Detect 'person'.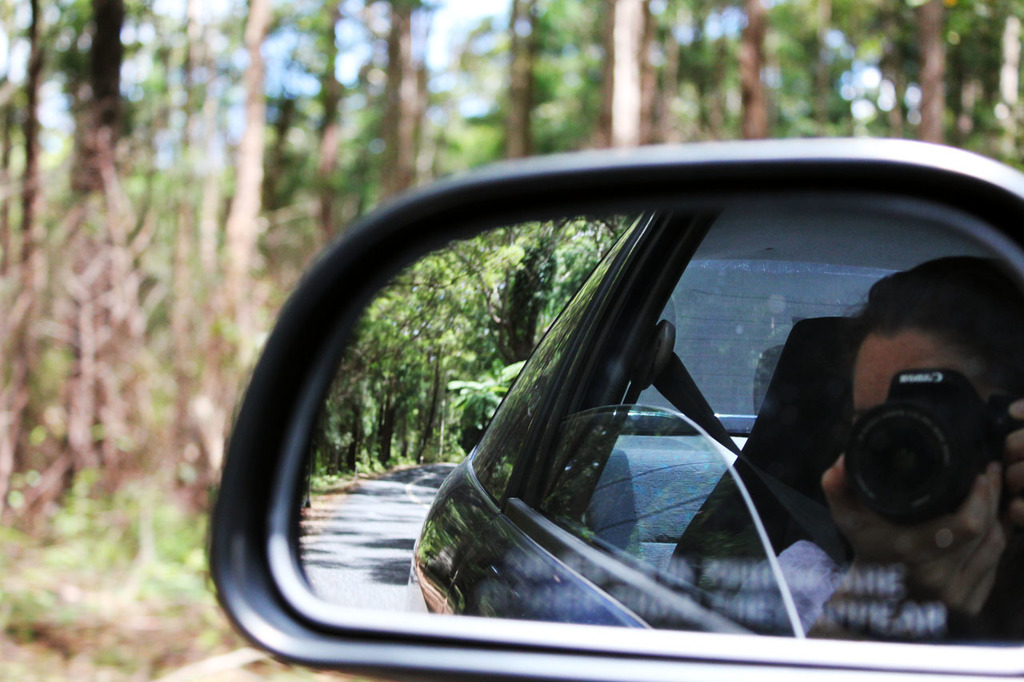
Detected at box=[742, 255, 1023, 643].
